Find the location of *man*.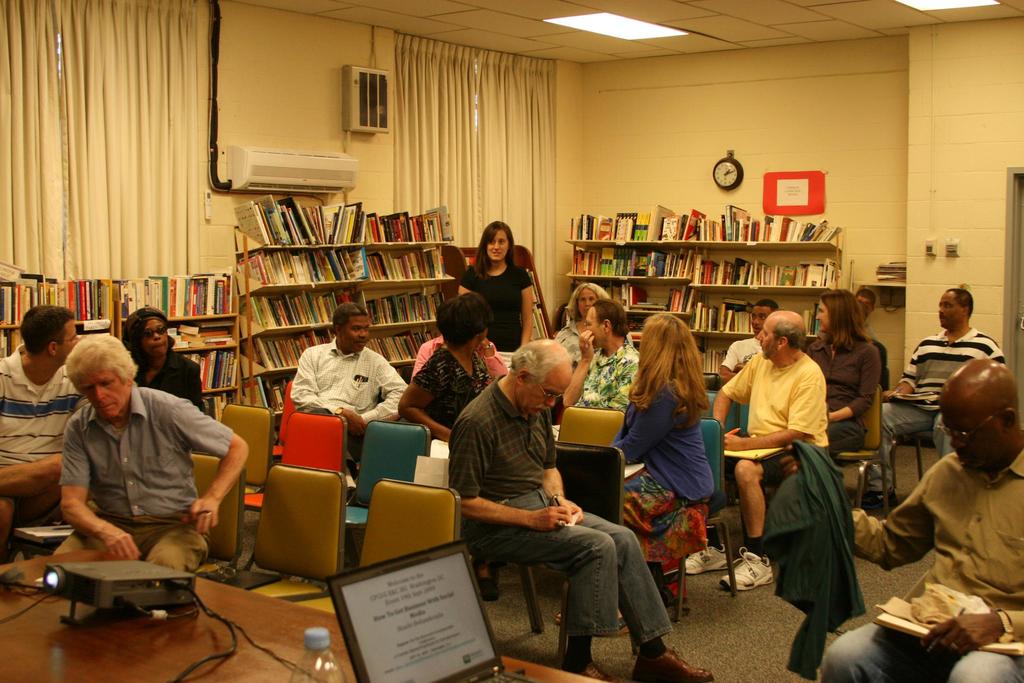
Location: bbox(768, 343, 1023, 682).
